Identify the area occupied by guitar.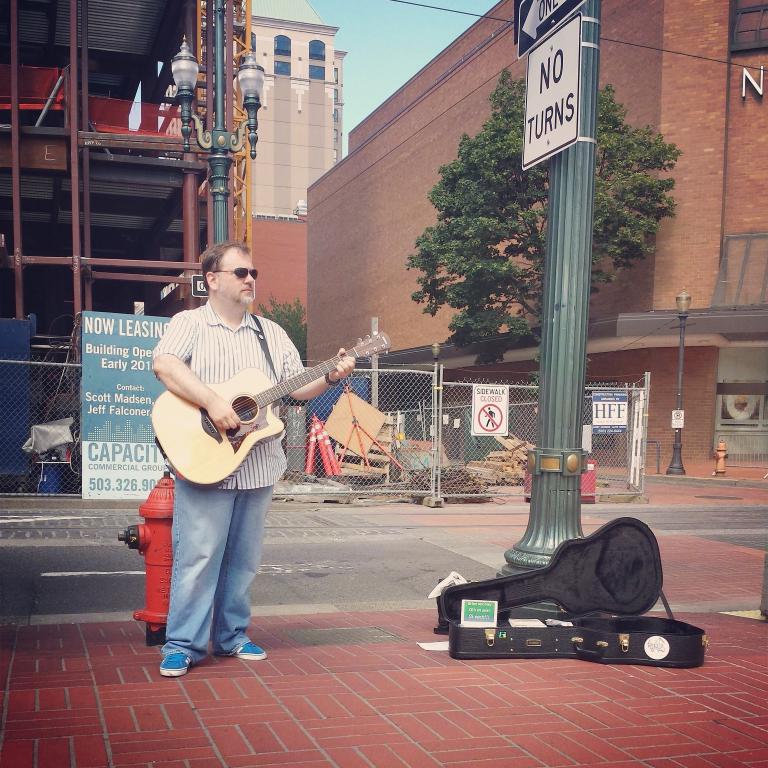
Area: bbox=(145, 333, 406, 495).
